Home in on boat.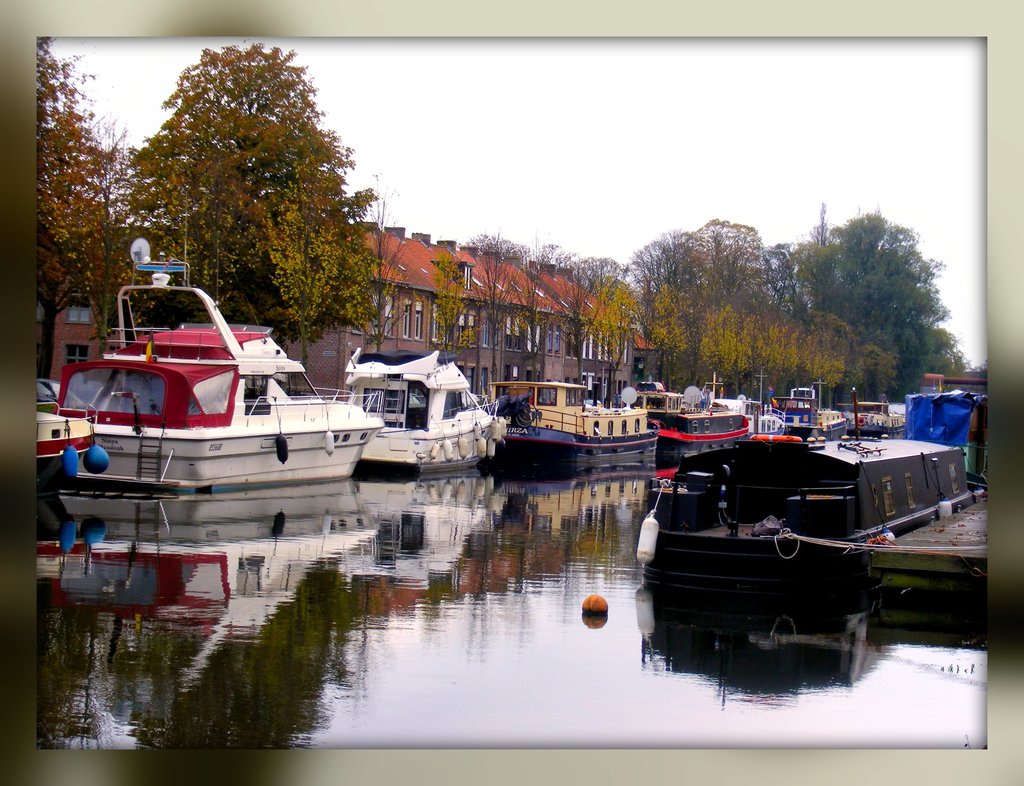
Homed in at {"x1": 58, "y1": 282, "x2": 387, "y2": 504}.
